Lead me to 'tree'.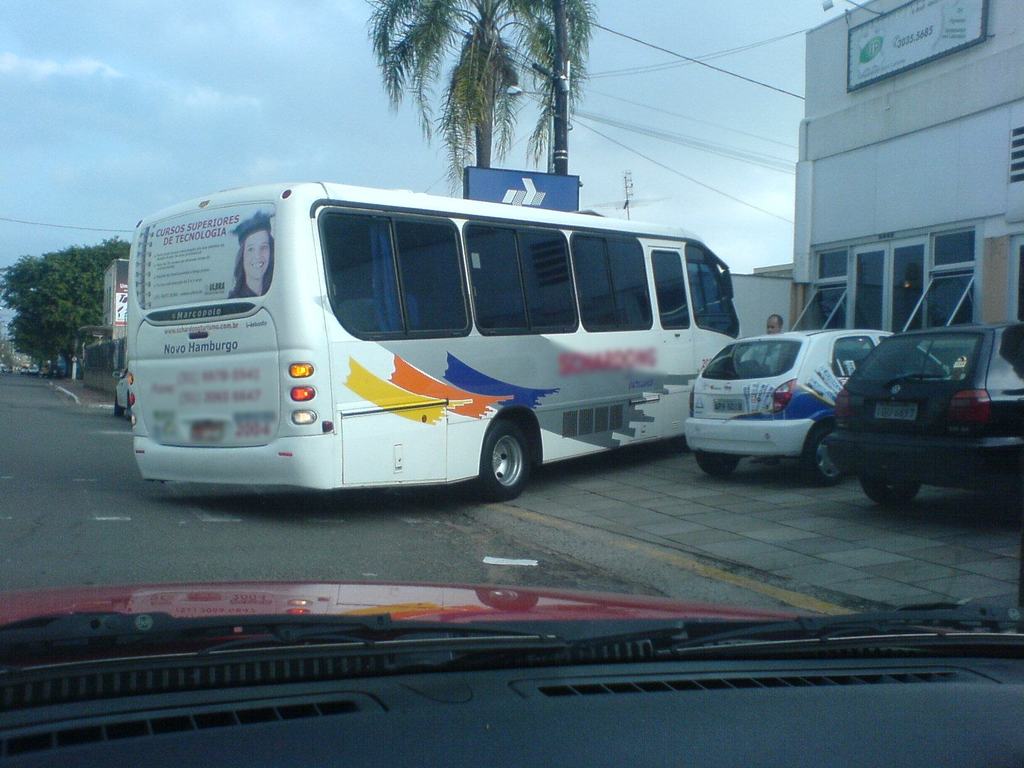
Lead to Rect(358, 0, 593, 207).
